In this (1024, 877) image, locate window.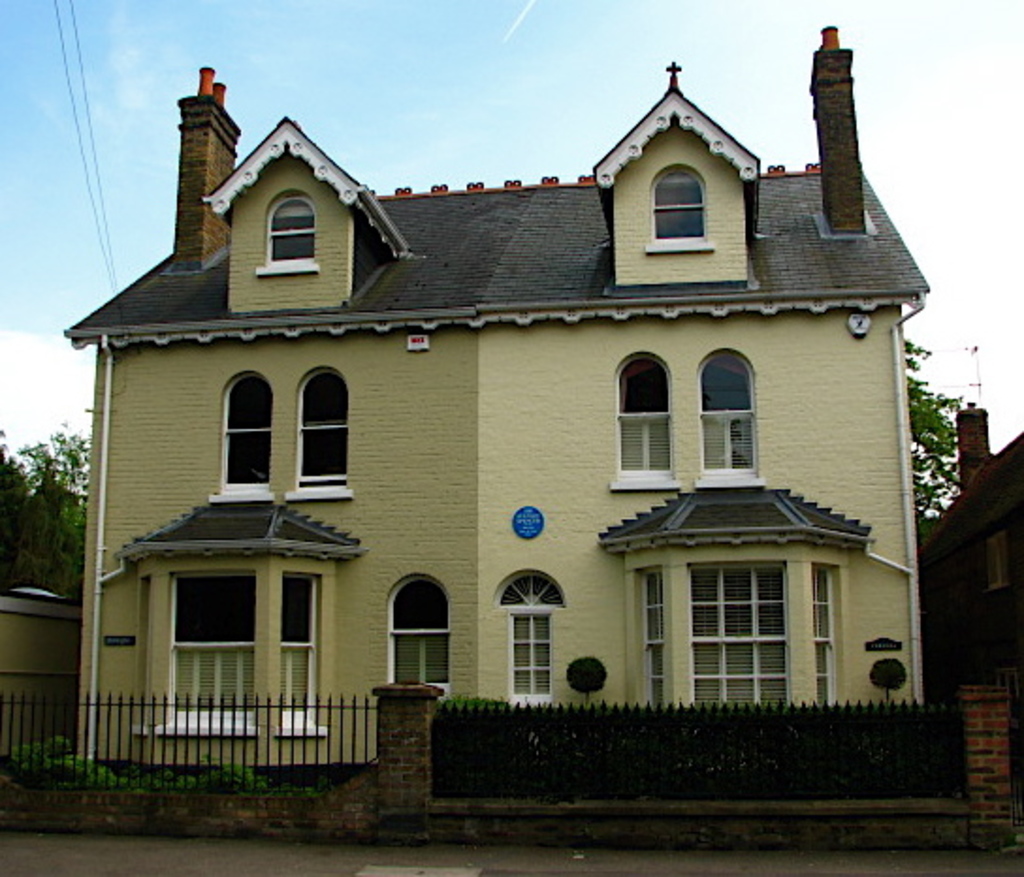
Bounding box: select_region(608, 350, 680, 491).
